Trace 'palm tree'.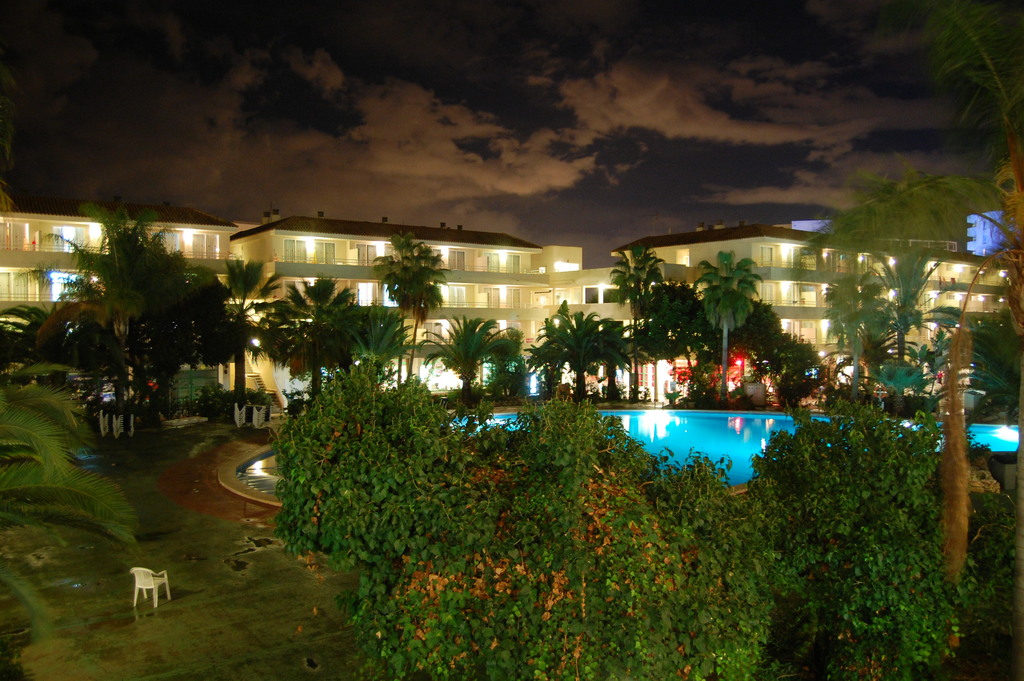
Traced to BBox(806, 183, 938, 389).
